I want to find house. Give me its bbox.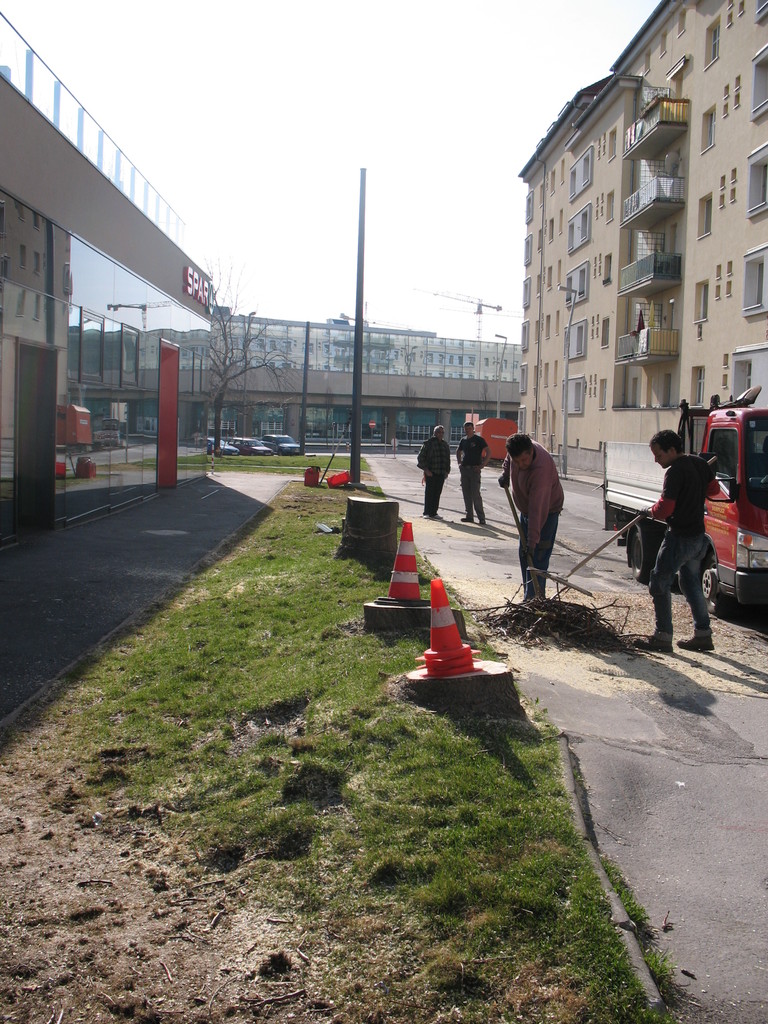
(x1=208, y1=312, x2=330, y2=440).
